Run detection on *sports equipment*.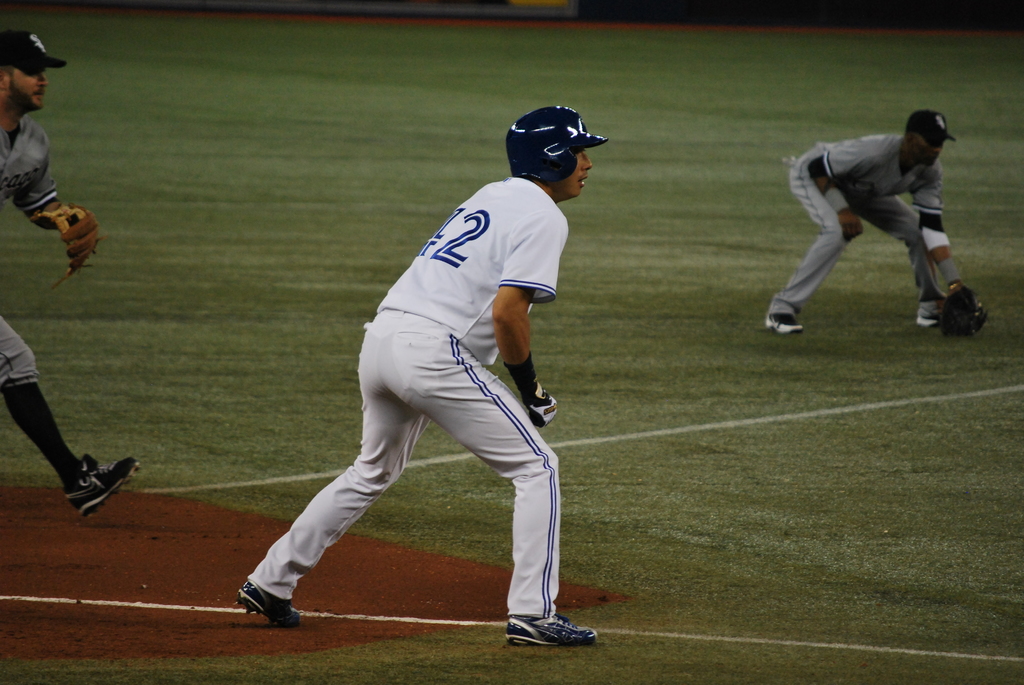
Result: 506,107,607,184.
